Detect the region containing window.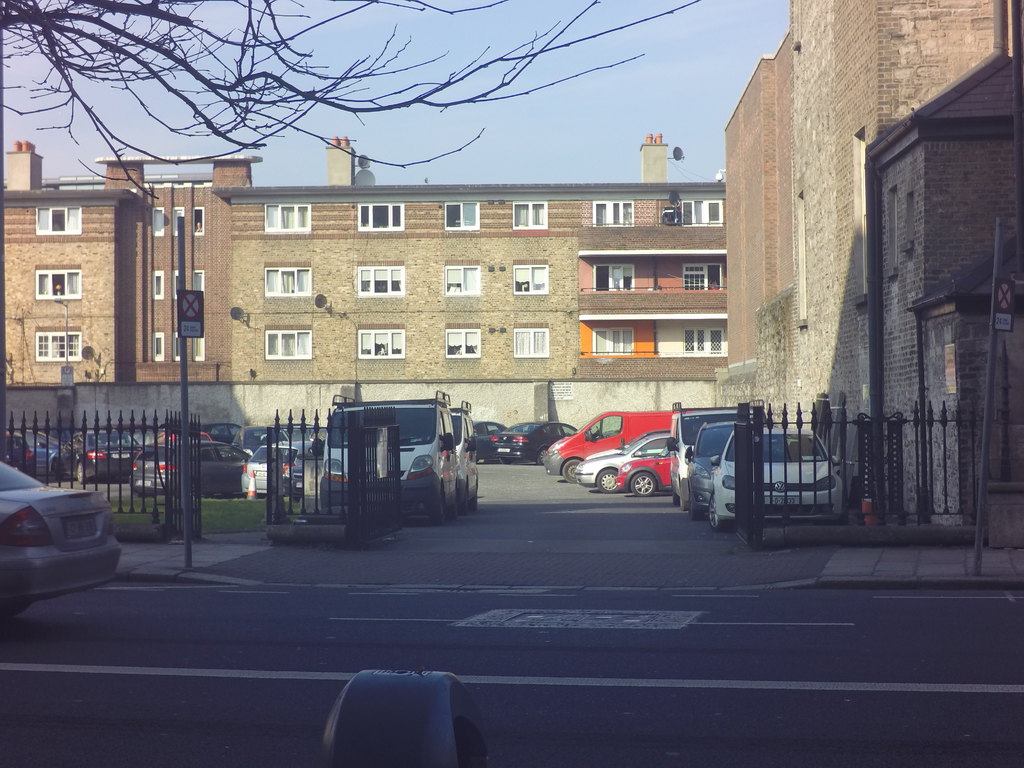
box=[268, 328, 311, 360].
